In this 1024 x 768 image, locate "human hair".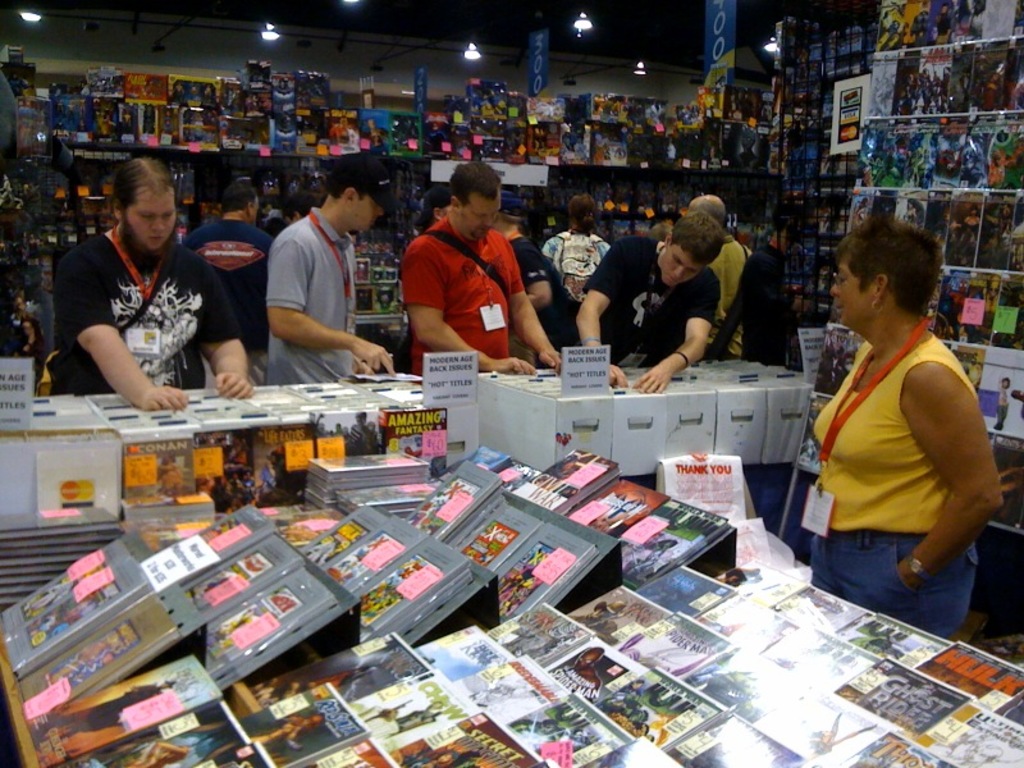
Bounding box: [left=845, top=216, right=948, bottom=332].
